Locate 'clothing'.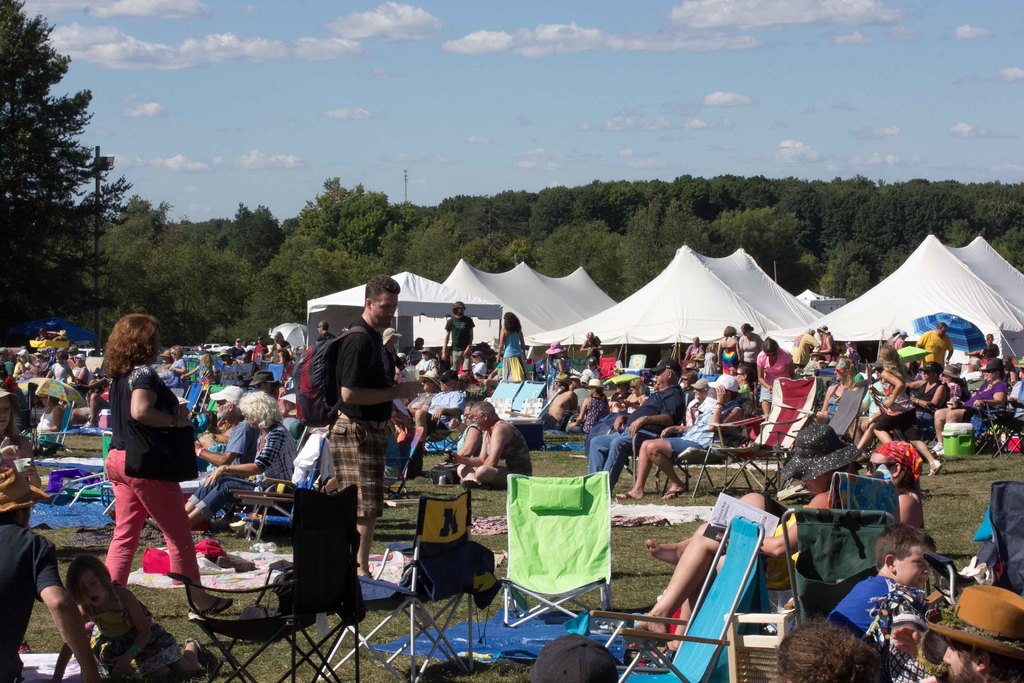
Bounding box: select_region(0, 516, 63, 682).
